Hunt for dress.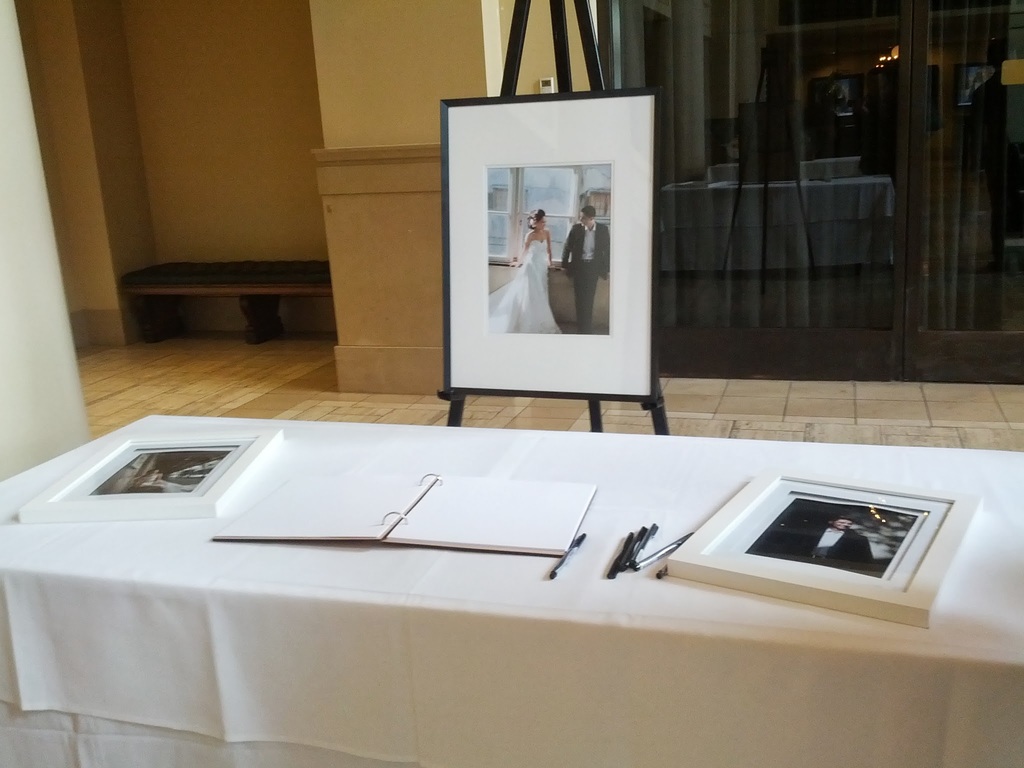
Hunted down at (488, 238, 563, 340).
